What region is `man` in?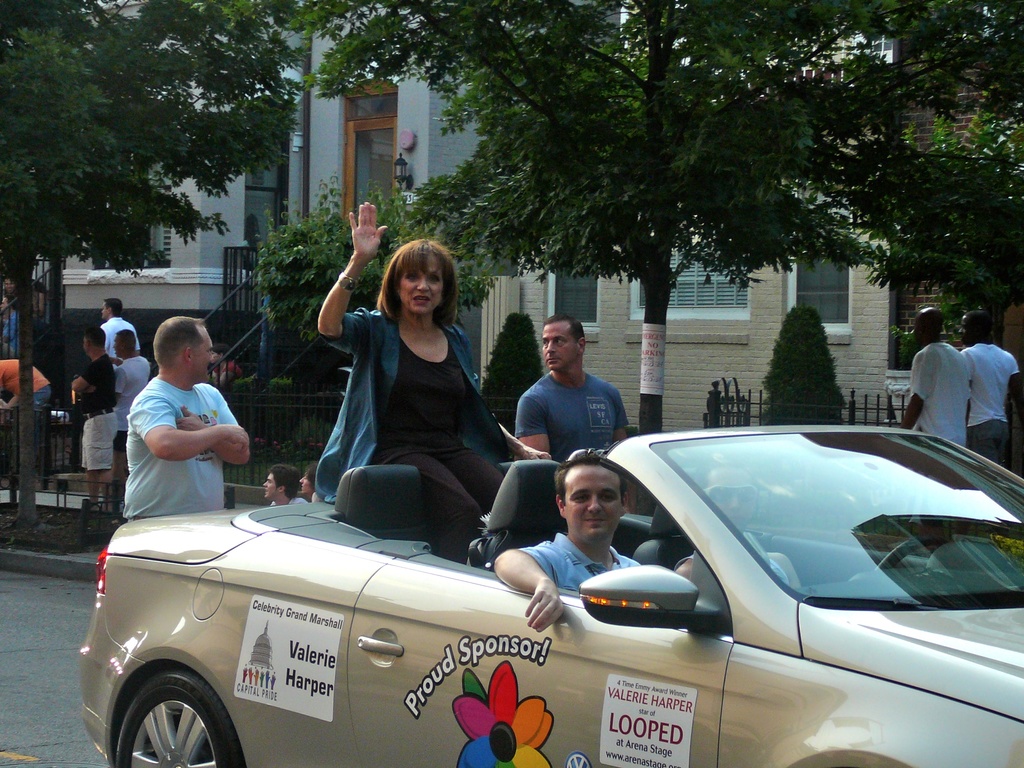
rect(115, 324, 152, 452).
